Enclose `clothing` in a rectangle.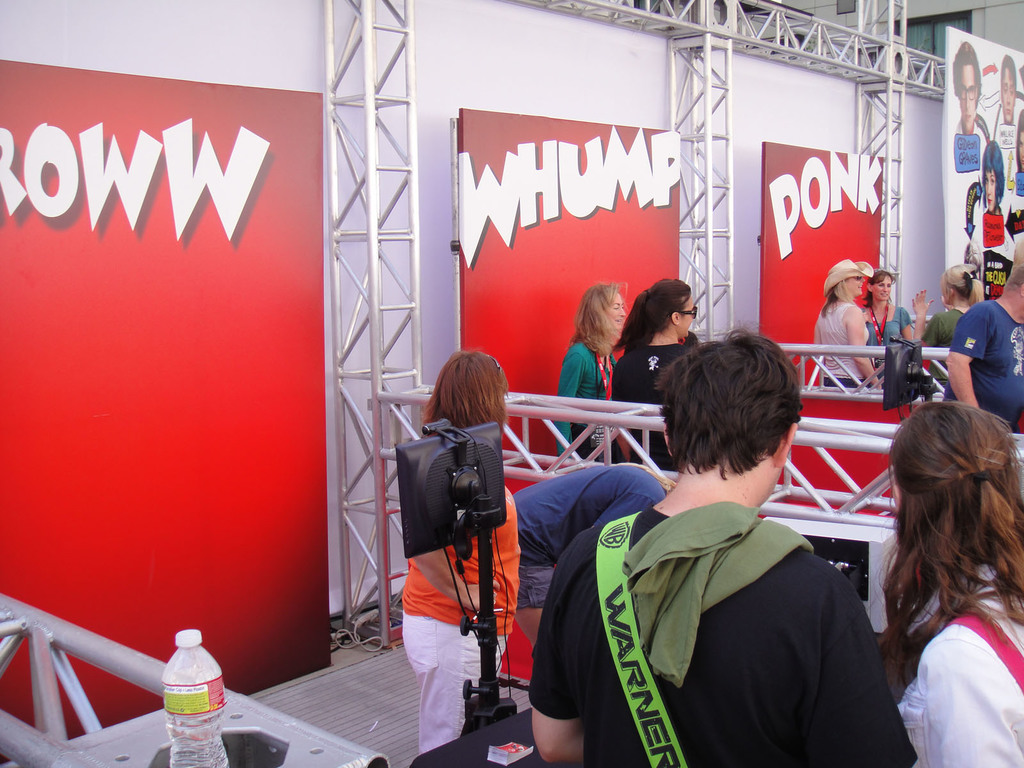
select_region(881, 572, 1023, 767).
